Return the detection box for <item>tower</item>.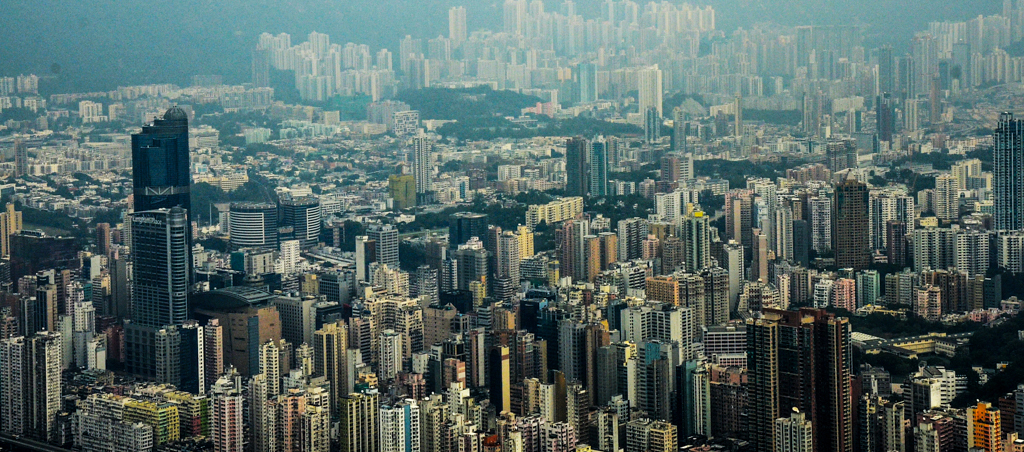
{"x1": 946, "y1": 224, "x2": 967, "y2": 280}.
